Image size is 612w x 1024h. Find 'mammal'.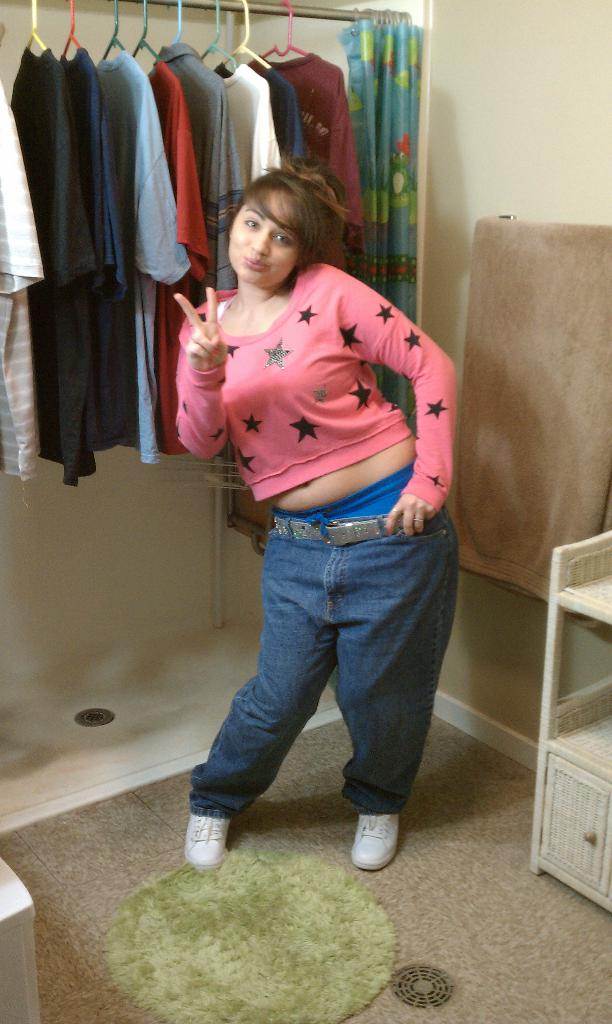
rect(104, 0, 435, 901).
